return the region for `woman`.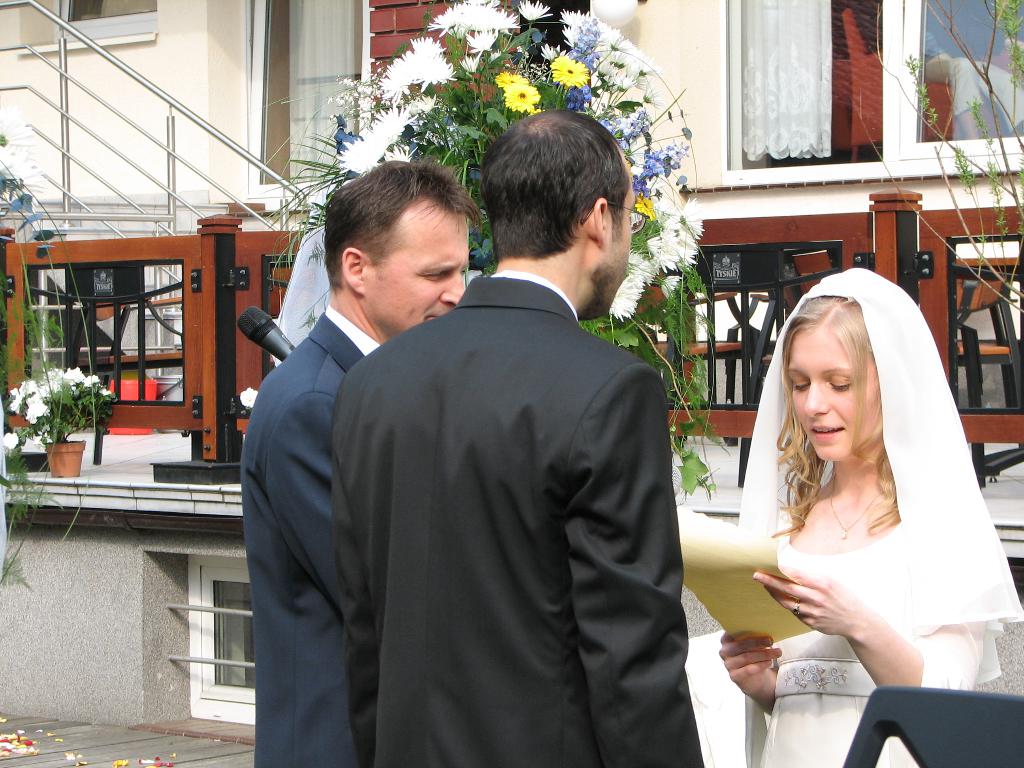
712 268 1023 767.
